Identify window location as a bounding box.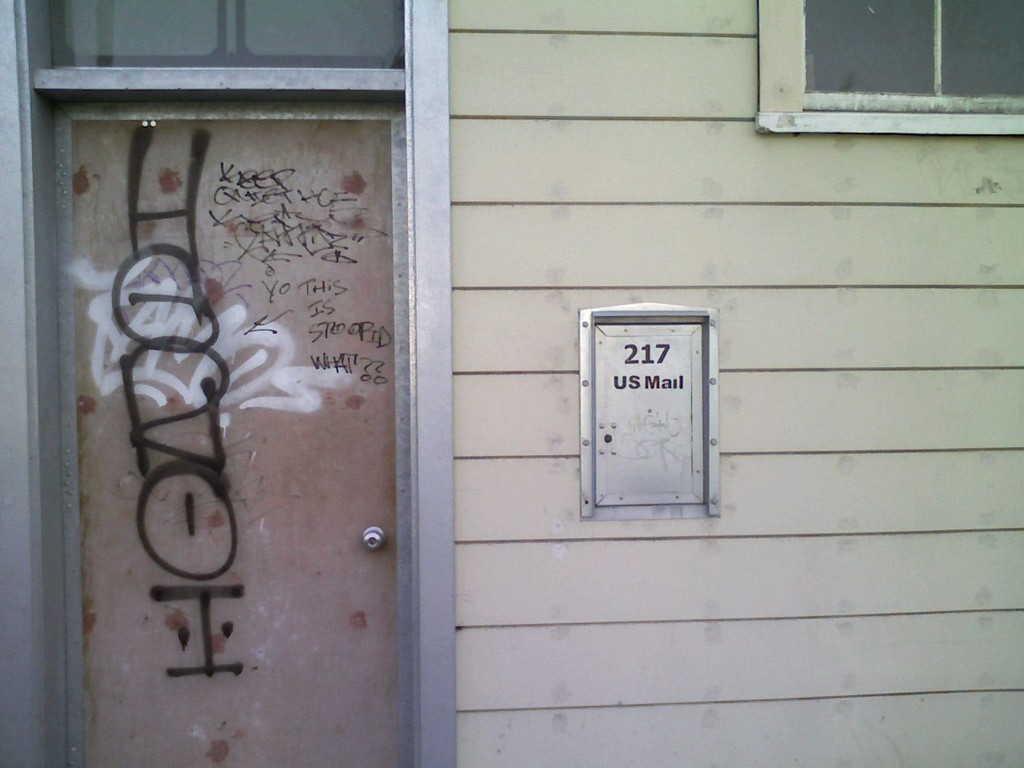
detection(746, 2, 1010, 114).
